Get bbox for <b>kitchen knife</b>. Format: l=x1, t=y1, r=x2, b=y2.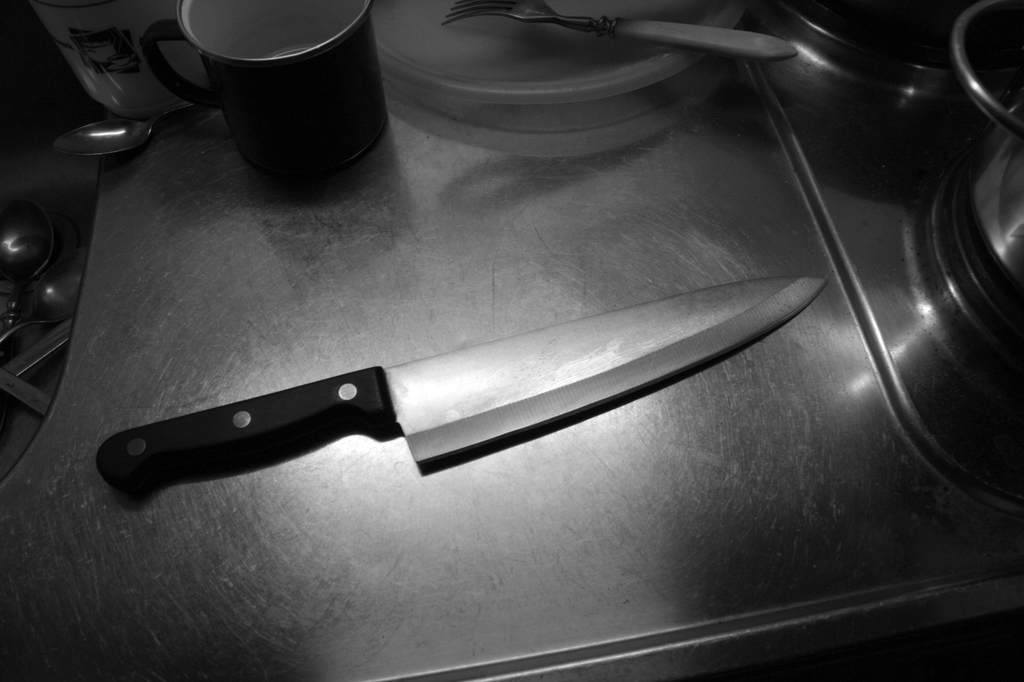
l=97, t=276, r=831, b=499.
